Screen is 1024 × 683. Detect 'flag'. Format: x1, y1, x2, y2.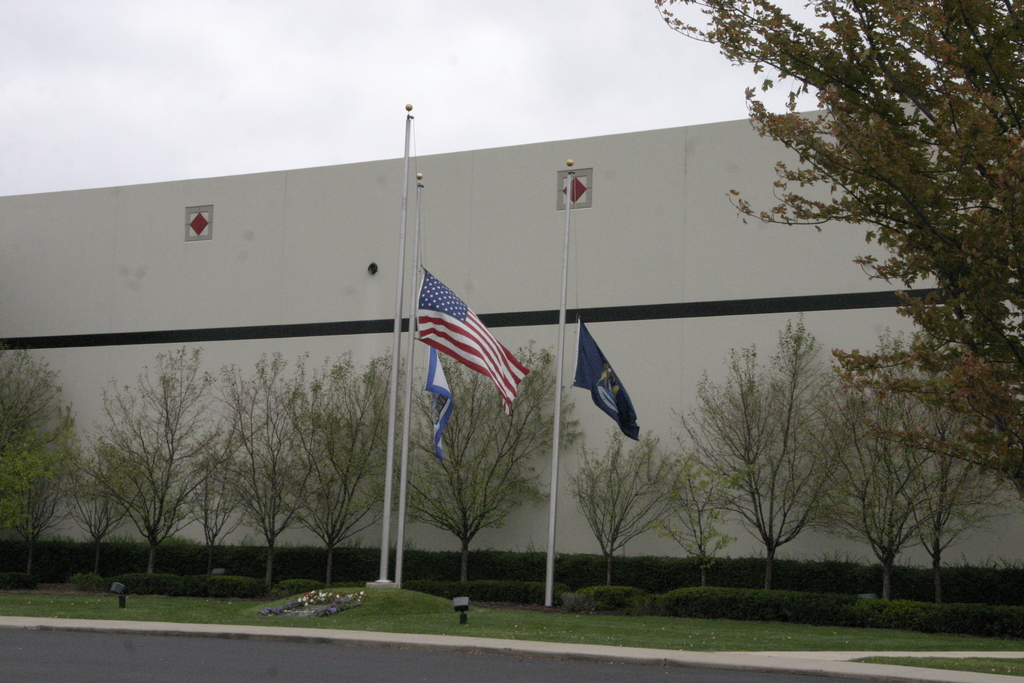
568, 314, 644, 445.
